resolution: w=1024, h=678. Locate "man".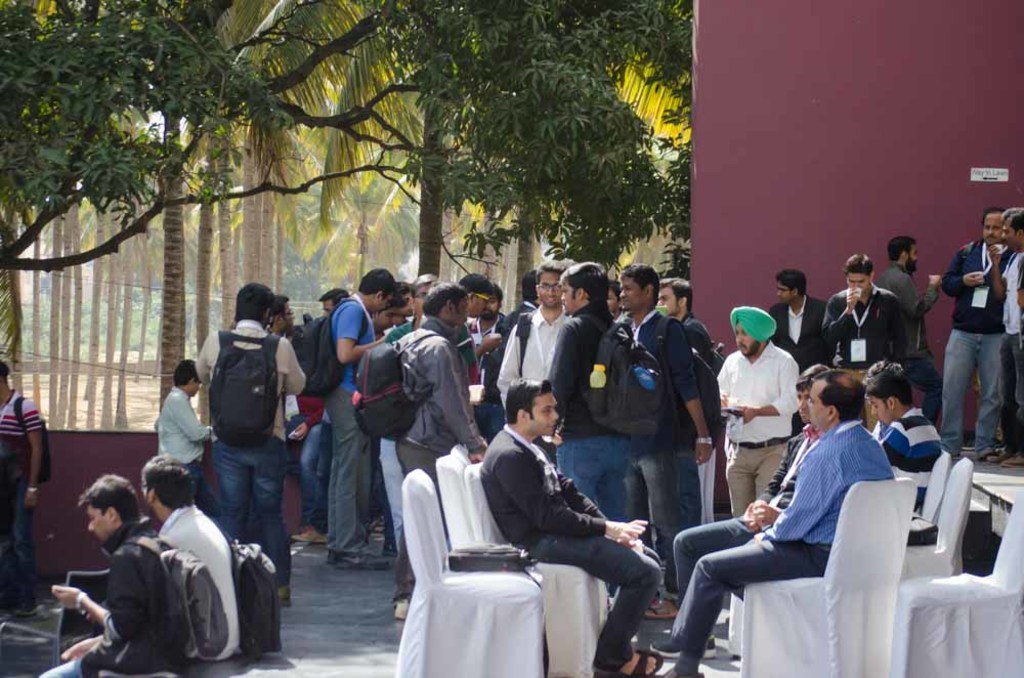
(x1=0, y1=357, x2=43, y2=617).
